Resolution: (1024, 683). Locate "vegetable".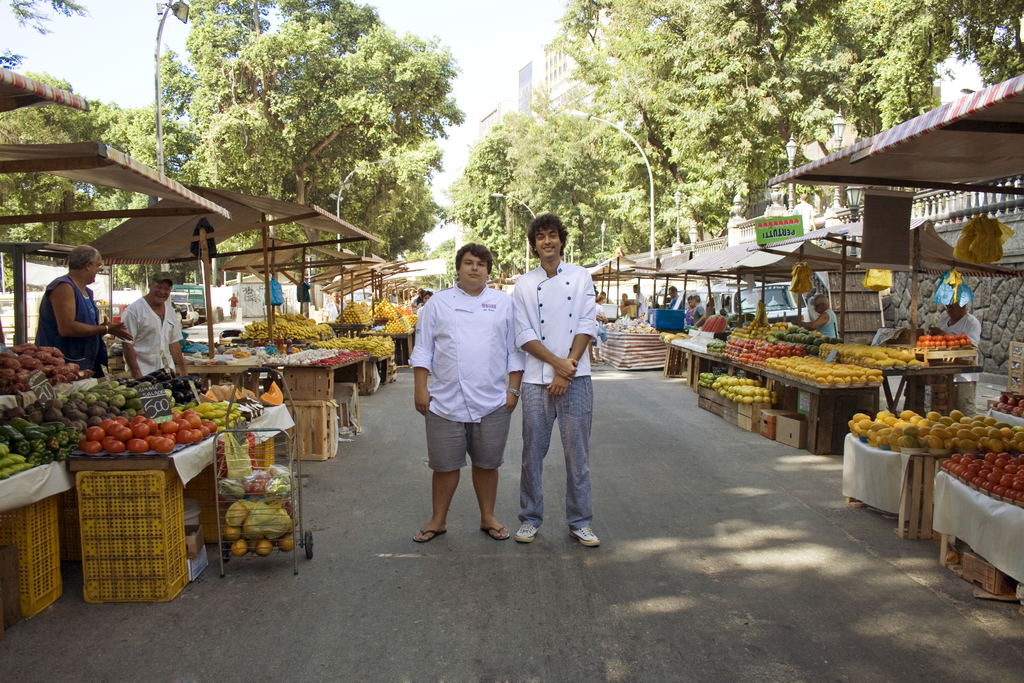
bbox=[155, 437, 173, 453].
